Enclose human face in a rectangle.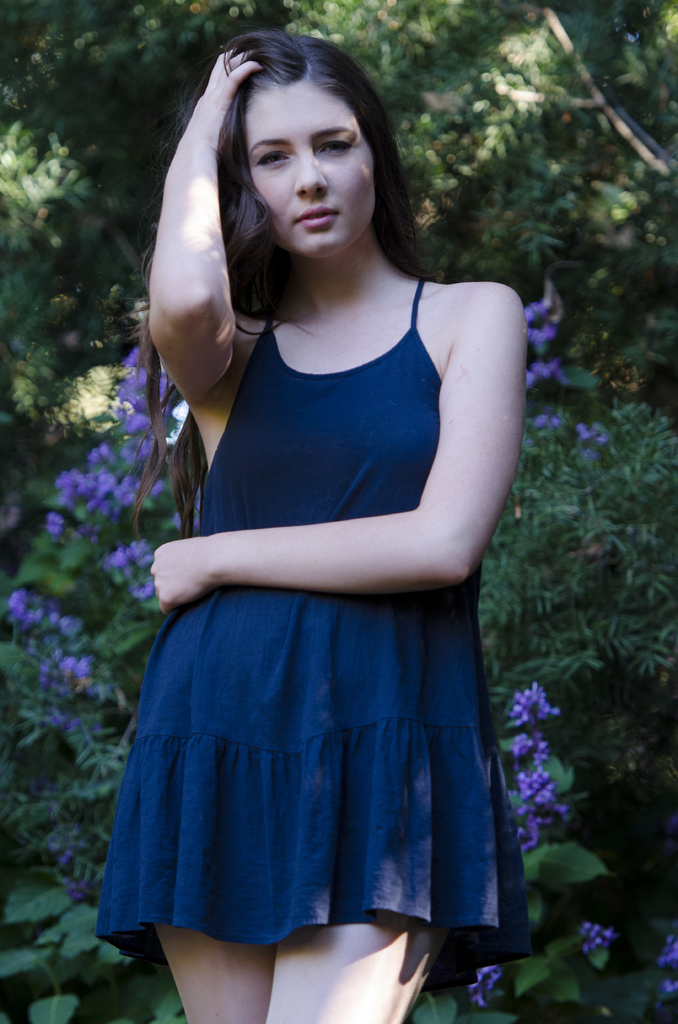
[252,86,378,265].
